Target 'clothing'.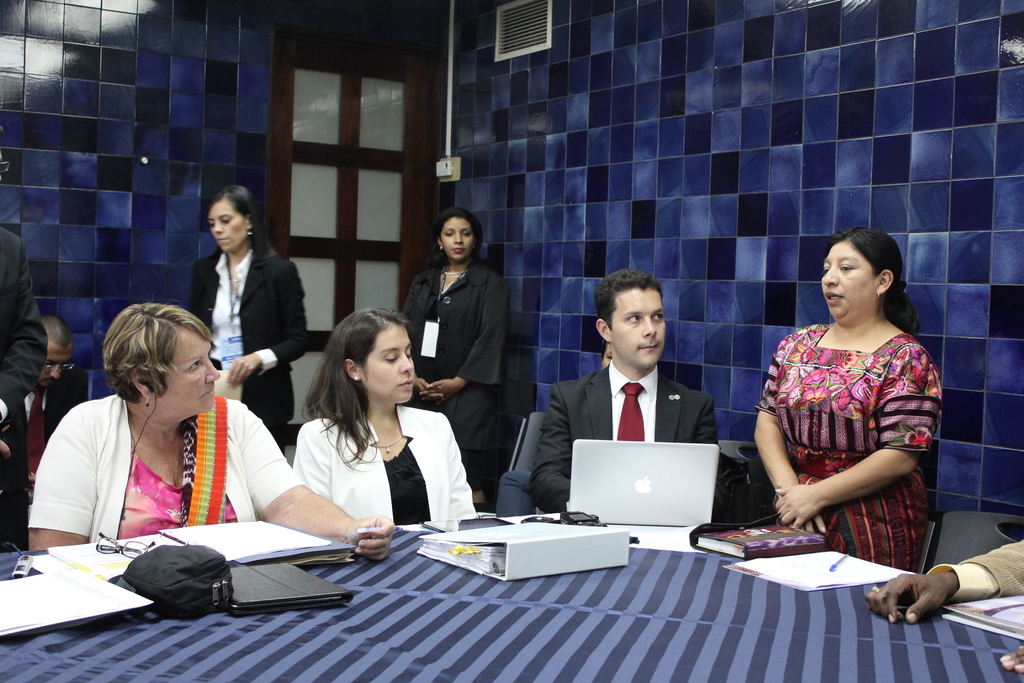
Target region: crop(188, 233, 316, 453).
